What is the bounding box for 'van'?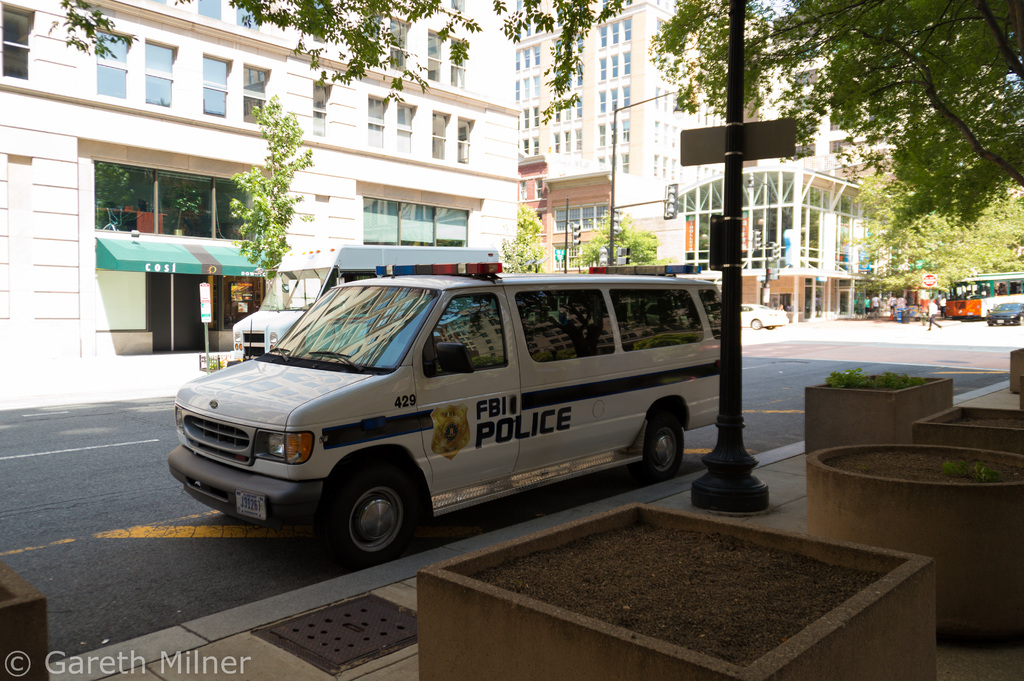
left=232, top=242, right=499, bottom=363.
